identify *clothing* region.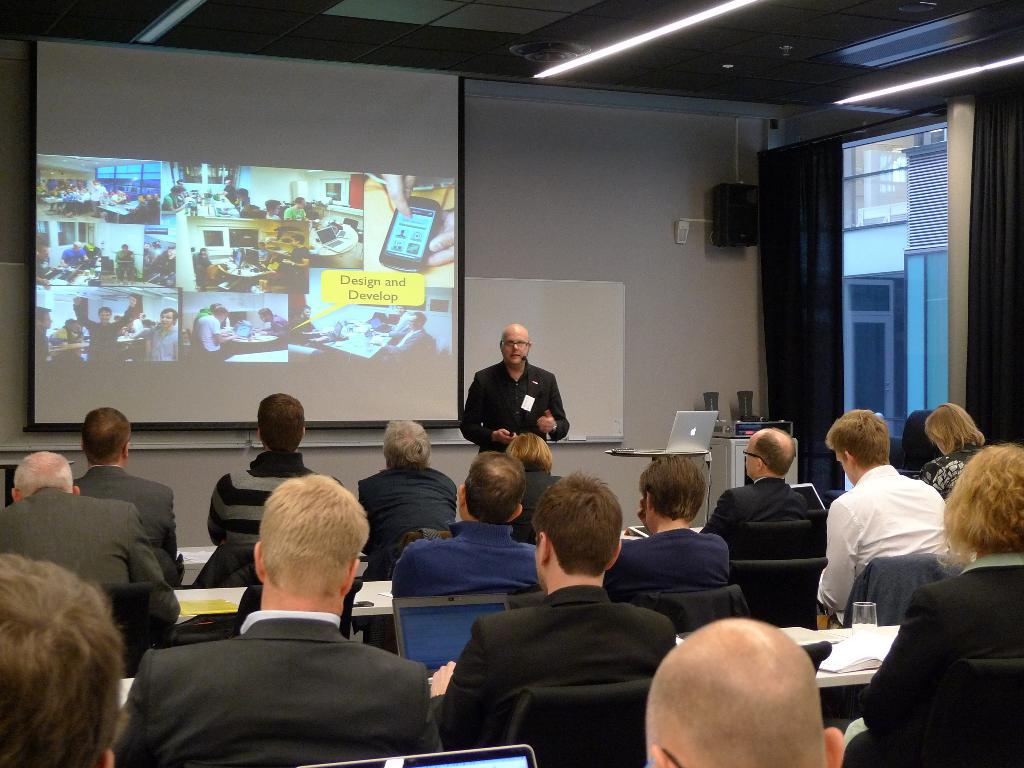
Region: detection(819, 467, 952, 621).
